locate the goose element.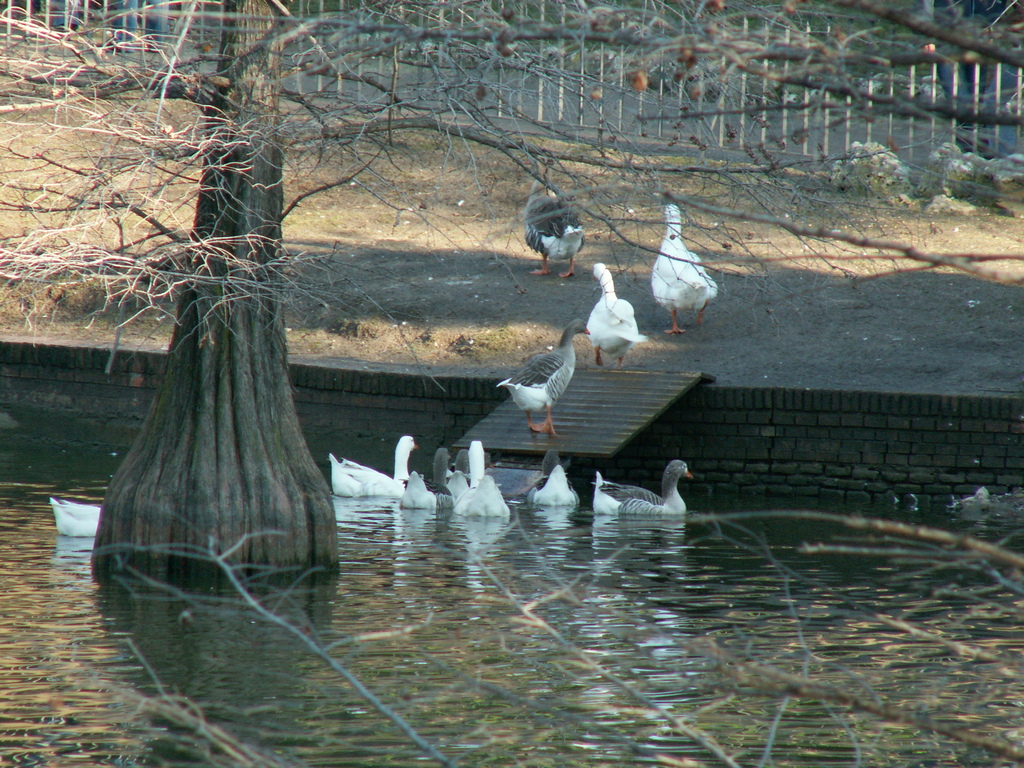
Element bbox: 48/491/98/536.
